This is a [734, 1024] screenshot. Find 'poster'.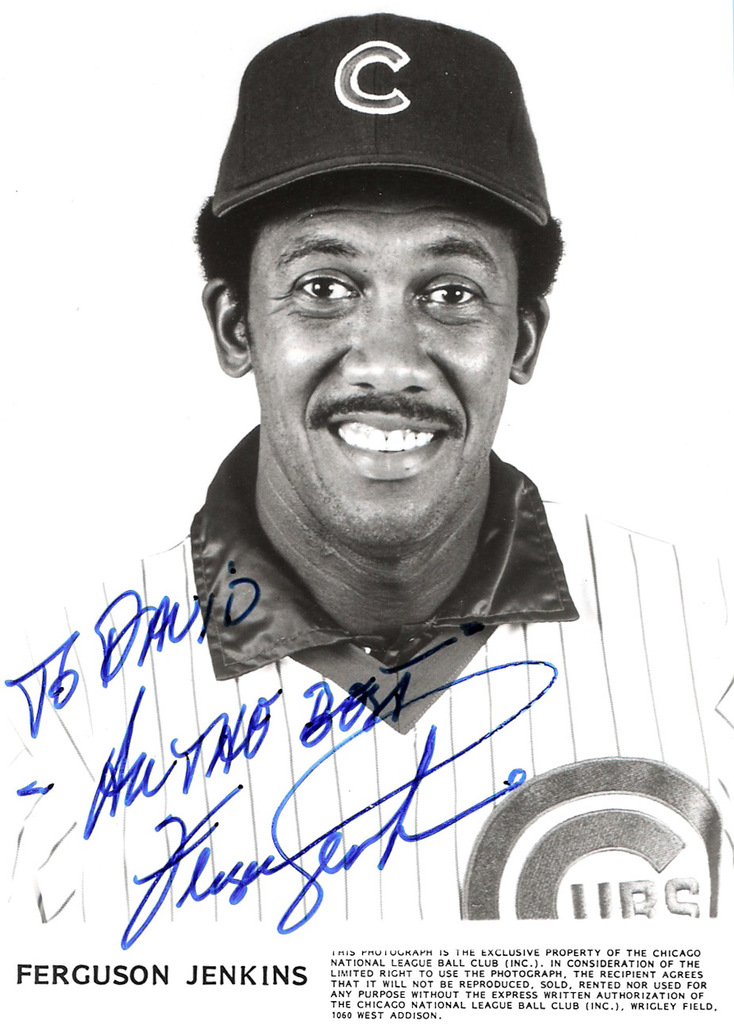
Bounding box: x1=0 y1=0 x2=733 y2=1023.
